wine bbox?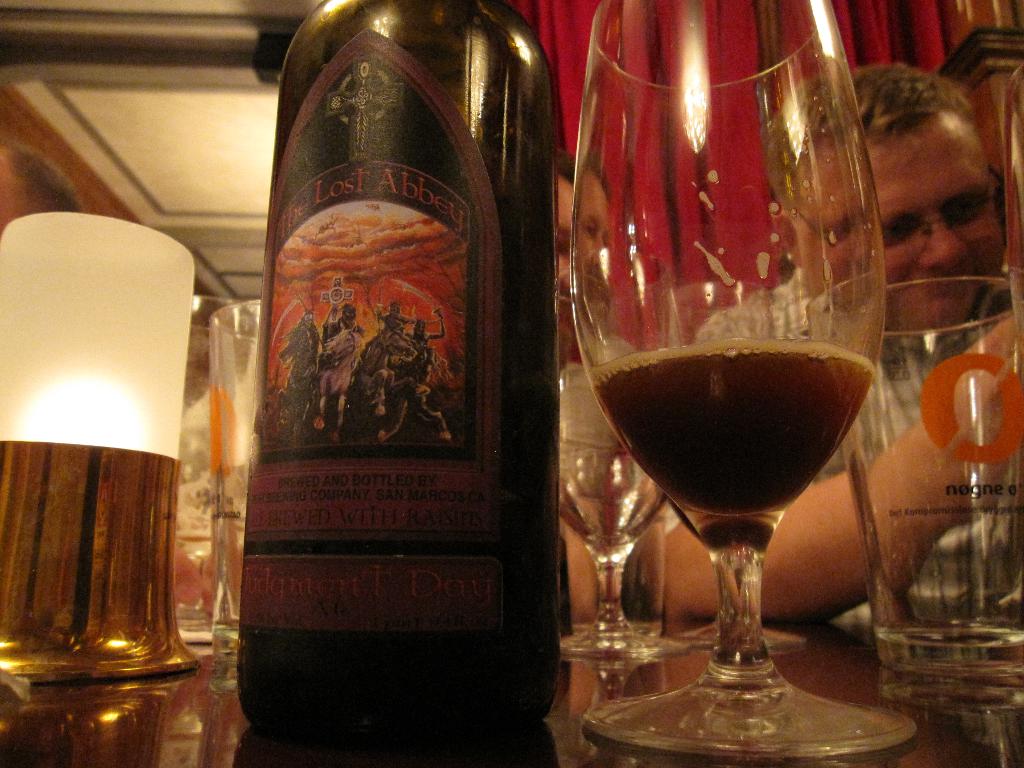
<bbox>588, 339, 876, 516</bbox>
